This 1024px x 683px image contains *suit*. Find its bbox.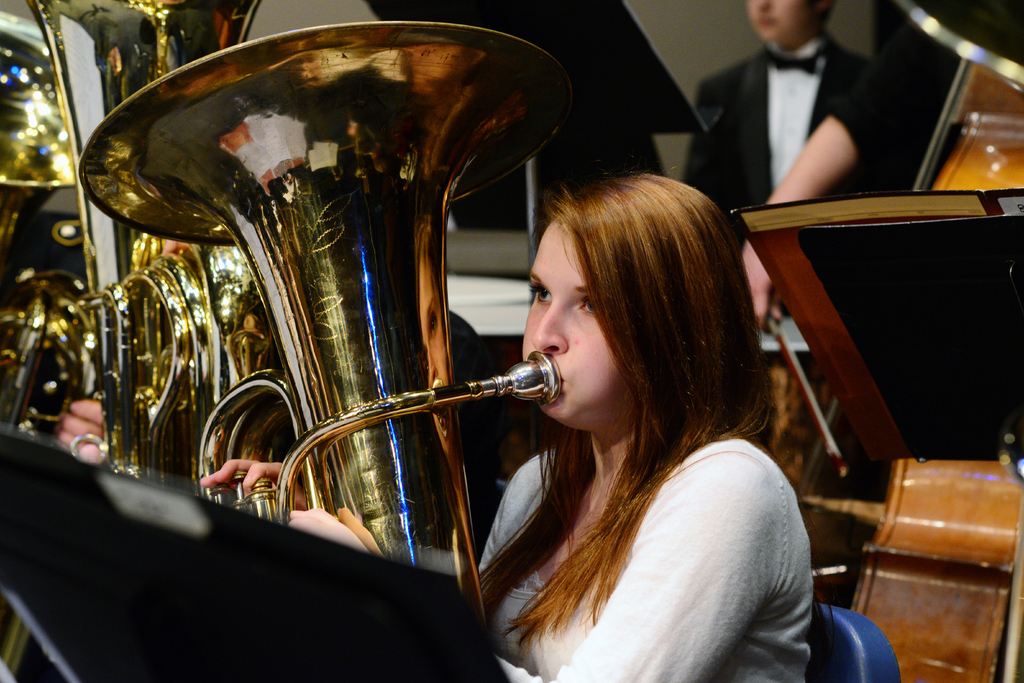
Rect(702, 12, 905, 195).
